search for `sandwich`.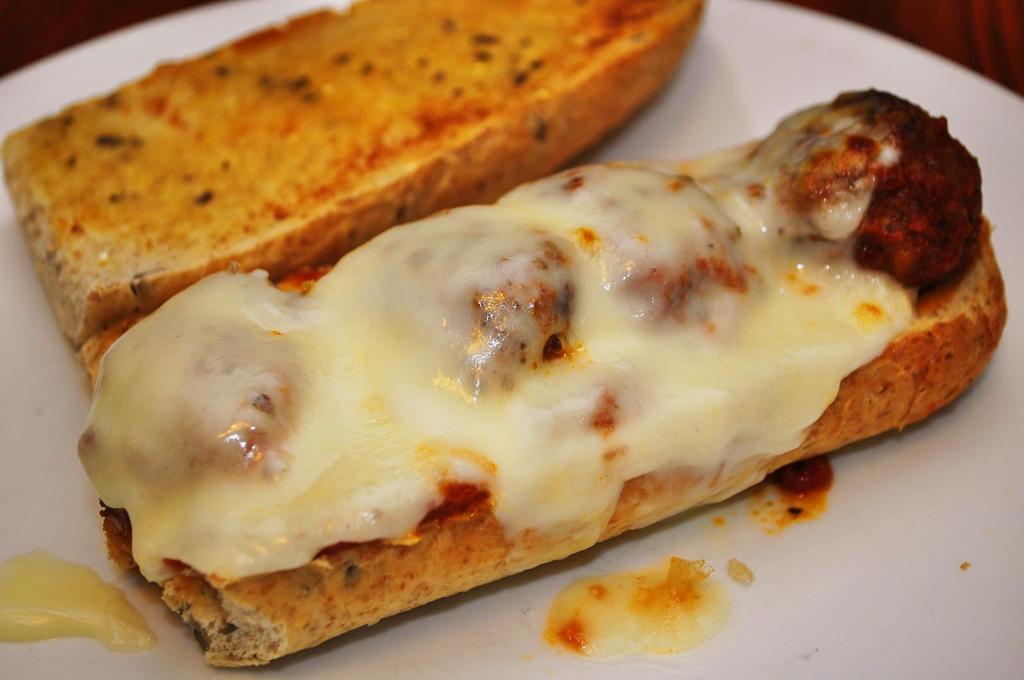
Found at locate(66, 83, 1007, 665).
